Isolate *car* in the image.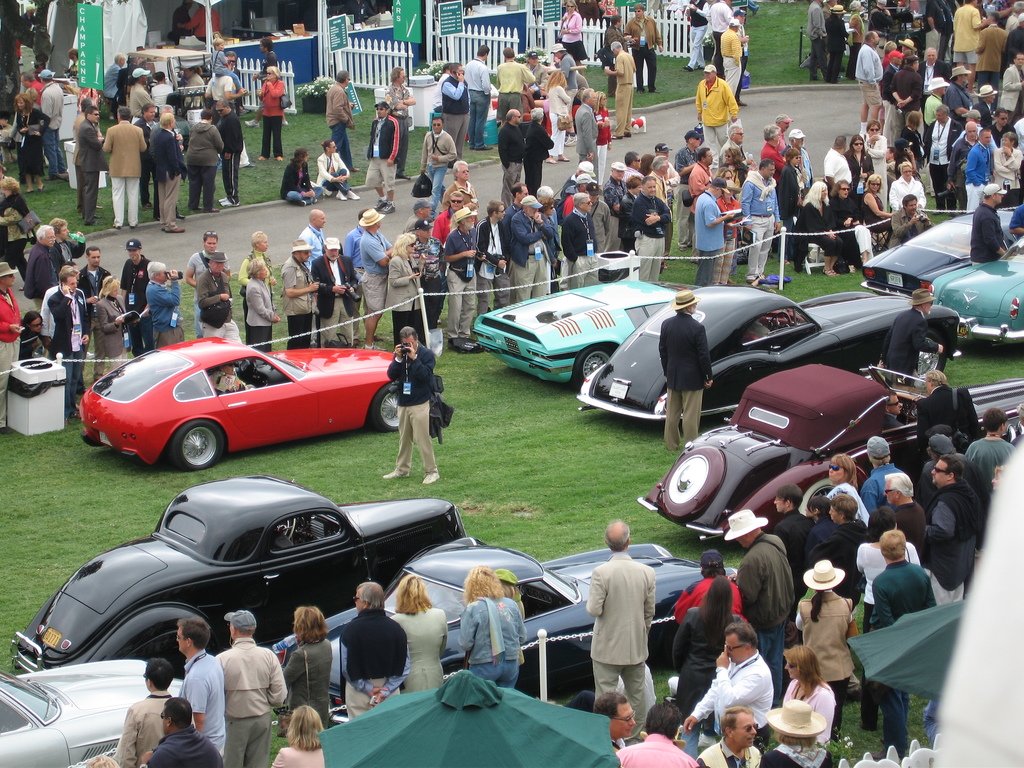
Isolated region: {"x1": 0, "y1": 664, "x2": 186, "y2": 767}.
